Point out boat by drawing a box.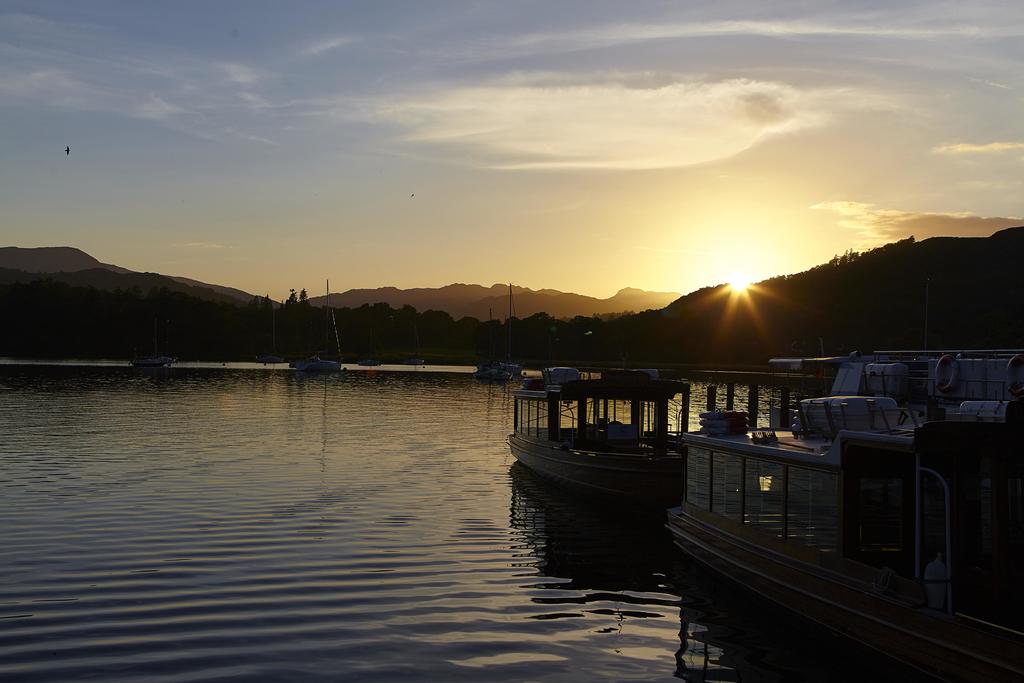
l=508, t=372, r=746, b=525.
